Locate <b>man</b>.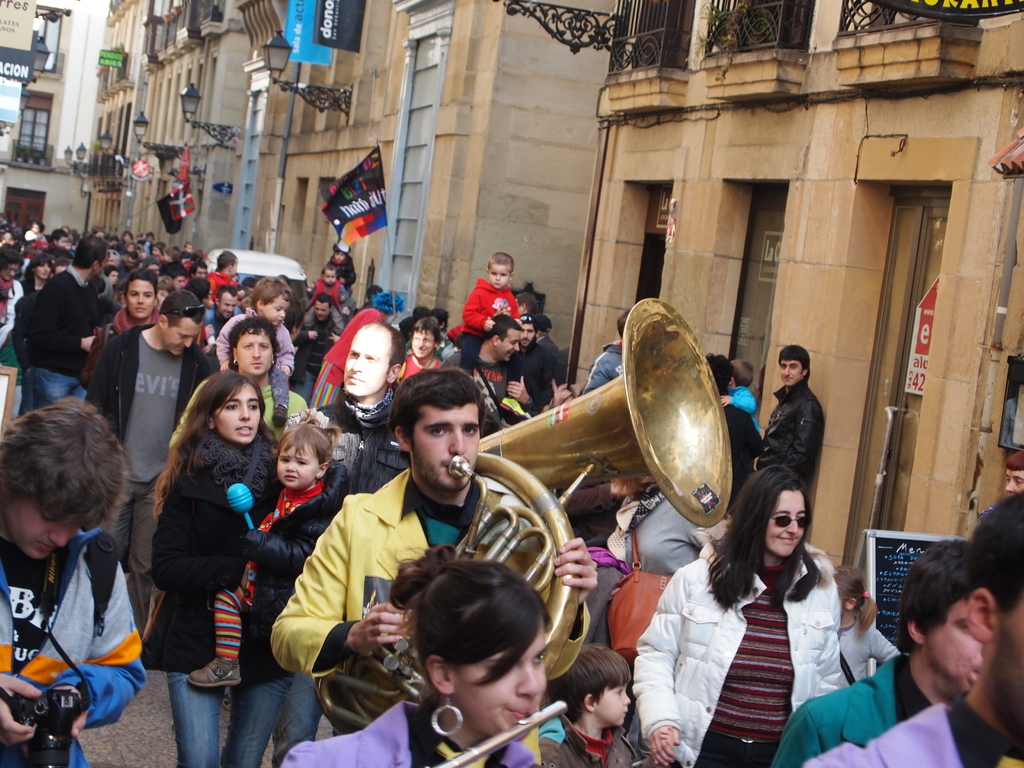
Bounding box: locate(578, 311, 627, 394).
